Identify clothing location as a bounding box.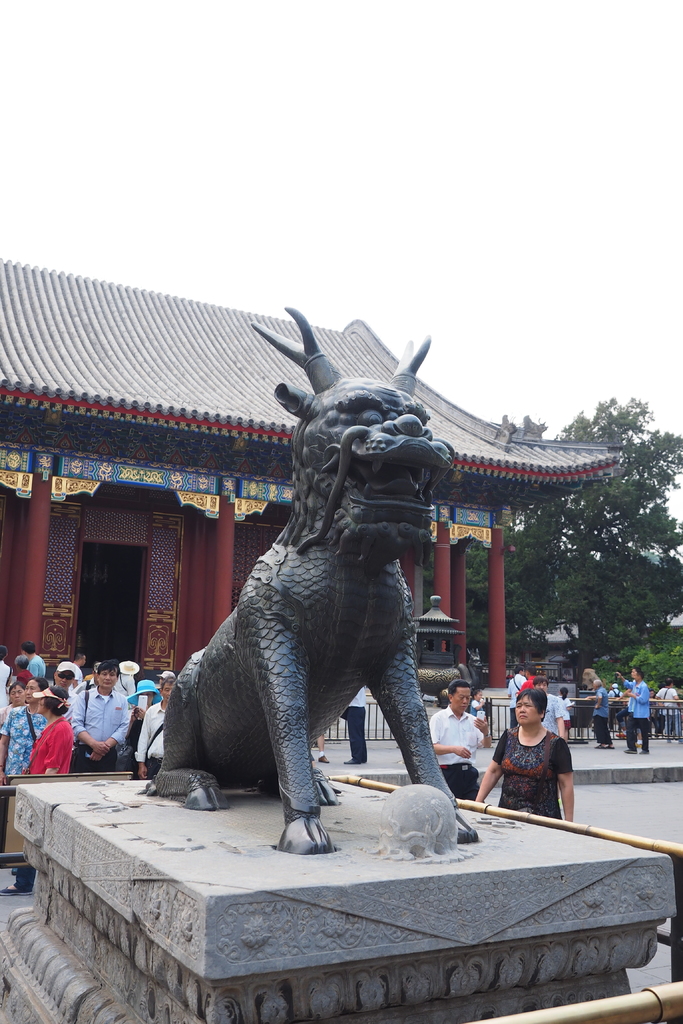
left=342, top=679, right=363, bottom=764.
